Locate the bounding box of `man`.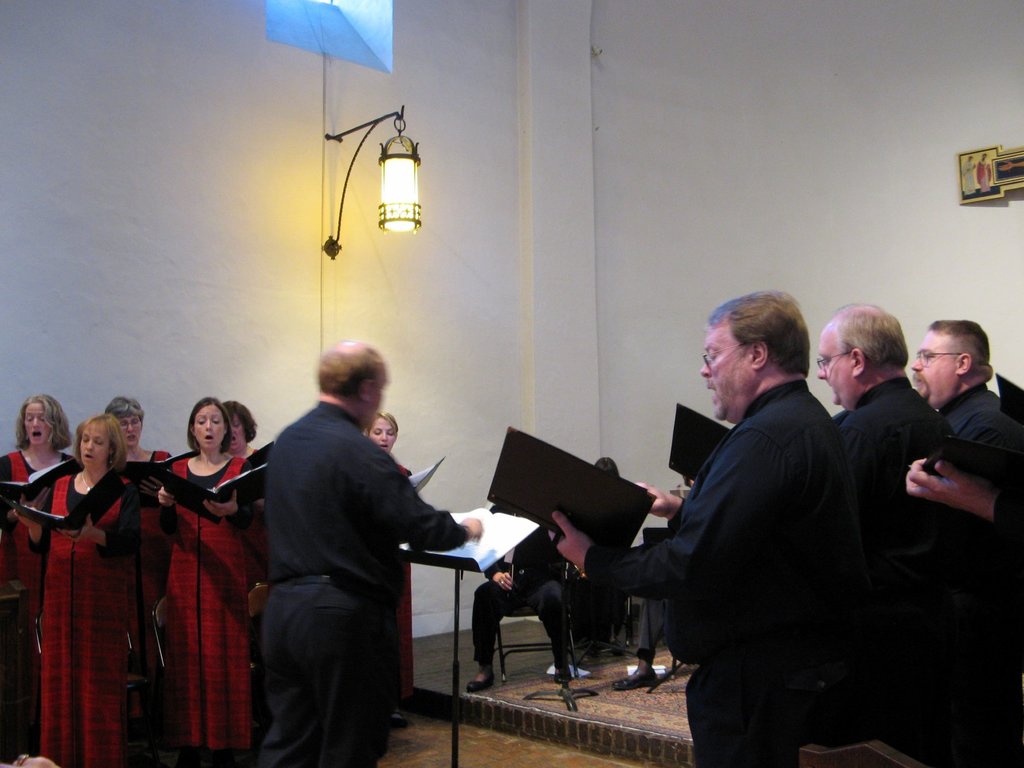
Bounding box: x1=230, y1=324, x2=471, y2=764.
